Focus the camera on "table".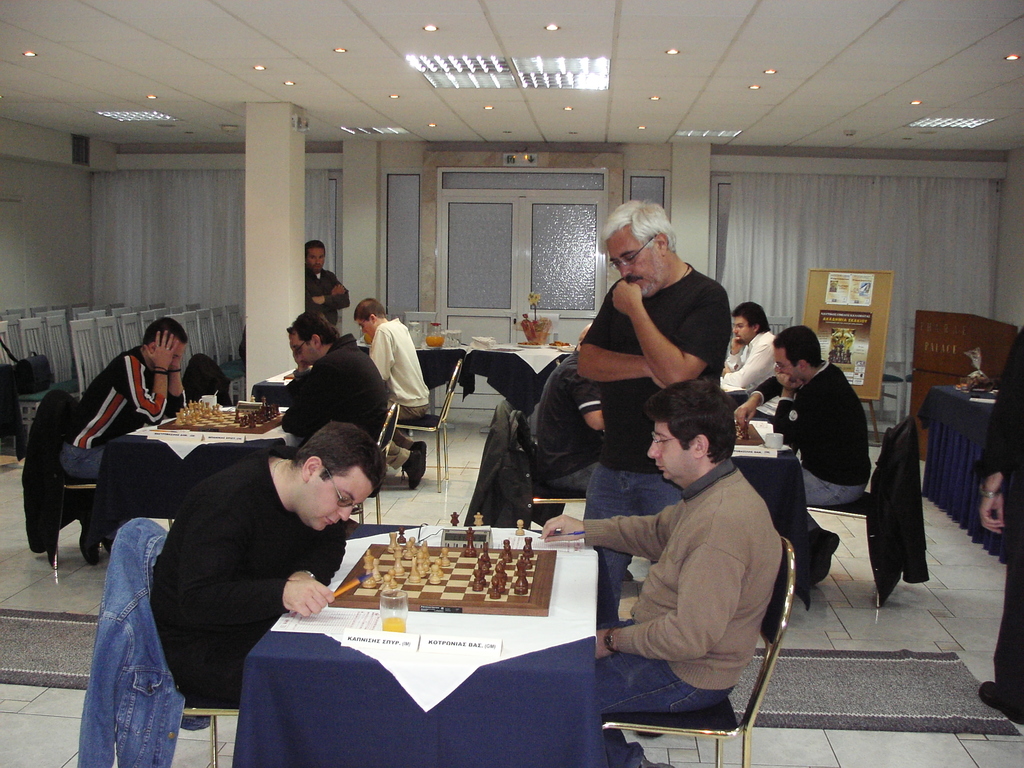
Focus region: x1=724 y1=379 x2=820 y2=614.
